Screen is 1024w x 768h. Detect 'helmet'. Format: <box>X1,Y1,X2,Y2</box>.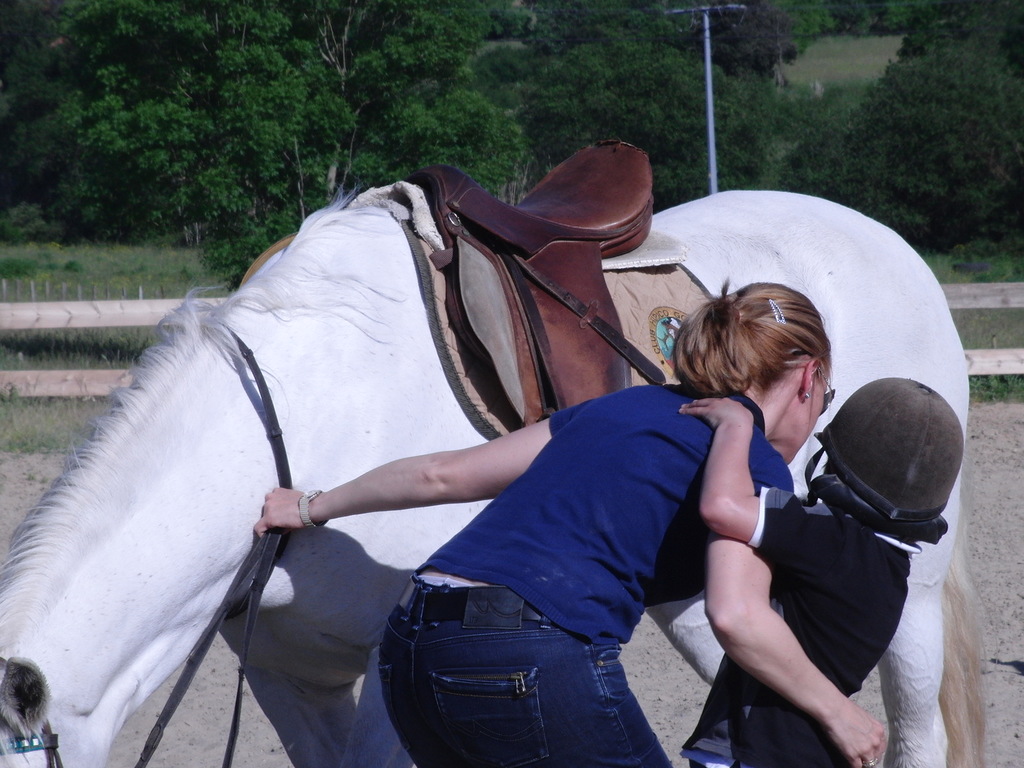
<box>812,367,950,548</box>.
